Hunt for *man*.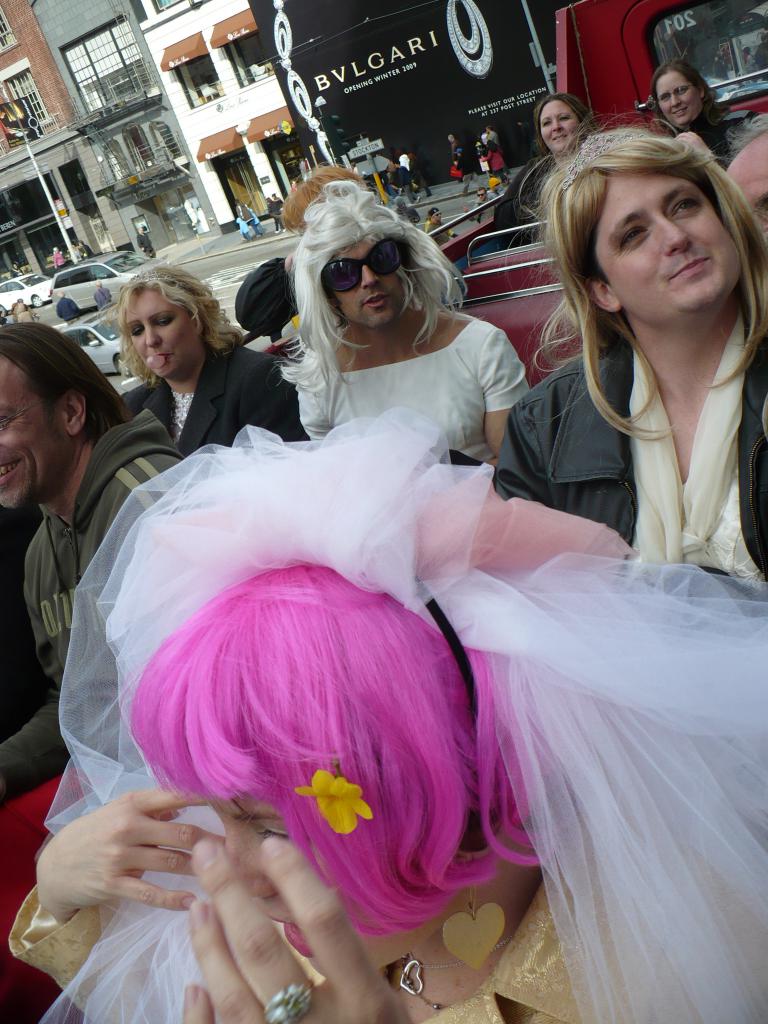
Hunted down at {"x1": 53, "y1": 291, "x2": 86, "y2": 324}.
